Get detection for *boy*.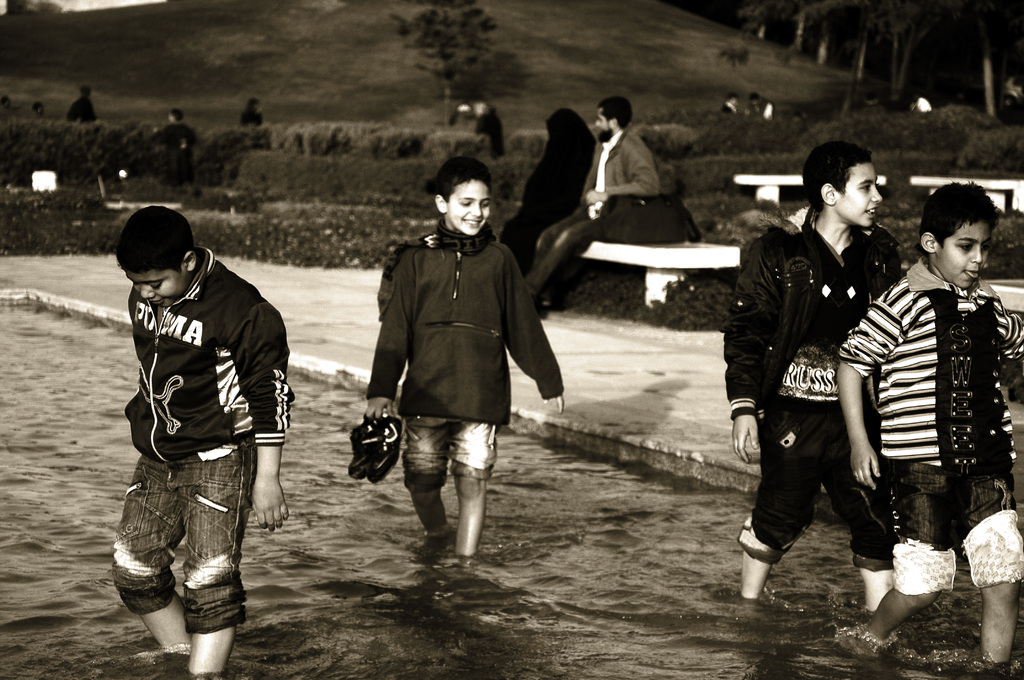
Detection: box=[108, 204, 296, 679].
